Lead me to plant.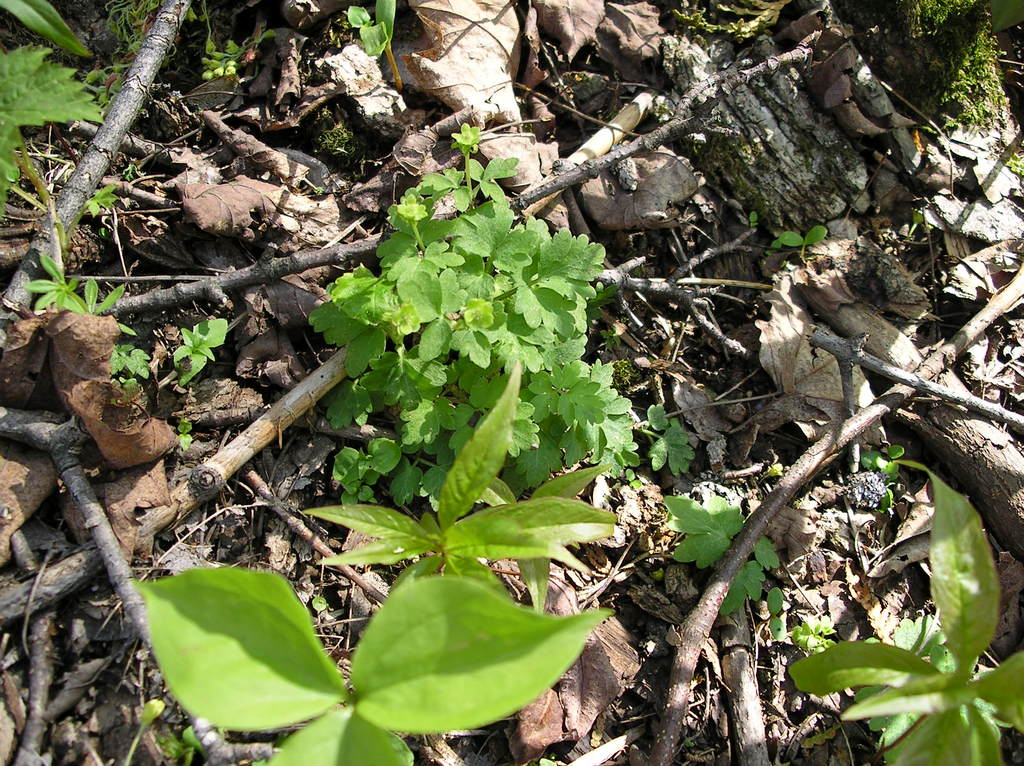
Lead to {"left": 343, "top": 0, "right": 401, "bottom": 90}.
